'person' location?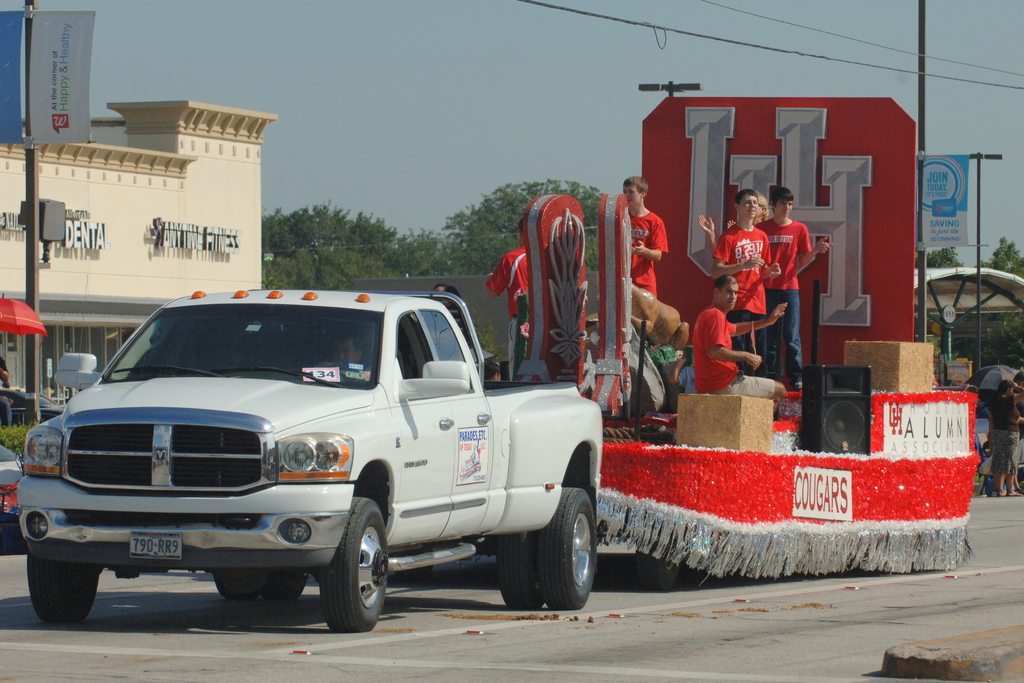
<box>714,191,779,374</box>
